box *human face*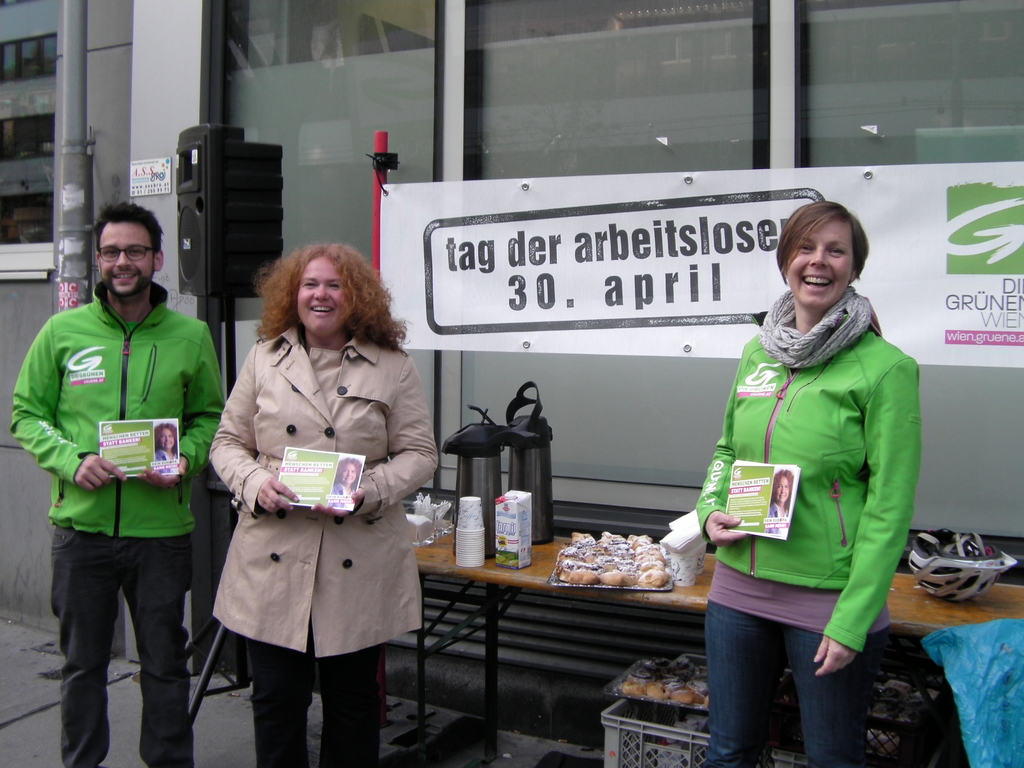
<box>342,467,356,487</box>
